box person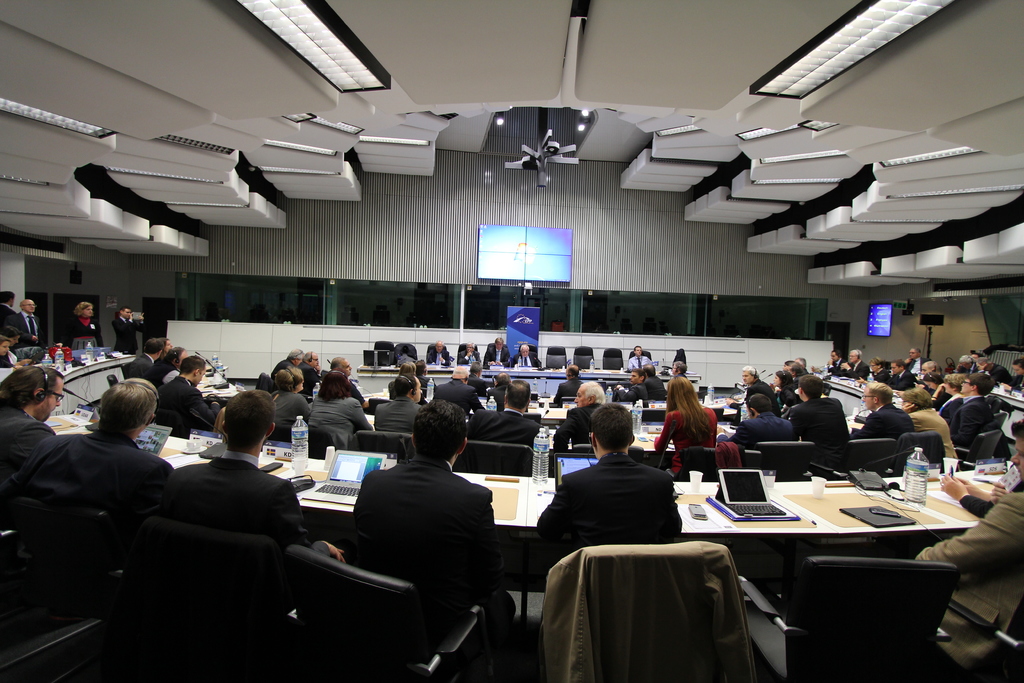
select_region(465, 379, 539, 450)
